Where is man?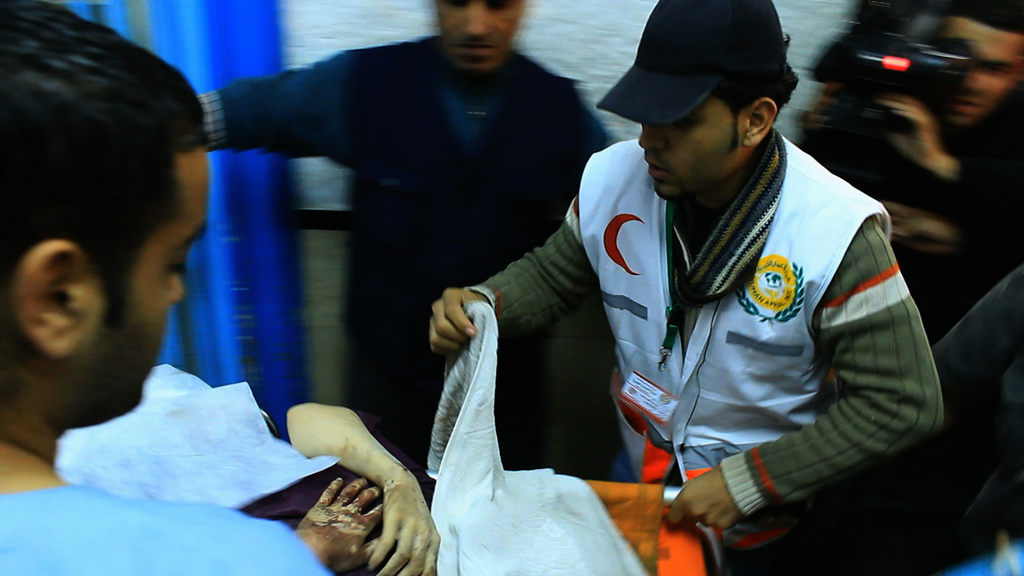
box=[194, 0, 630, 509].
